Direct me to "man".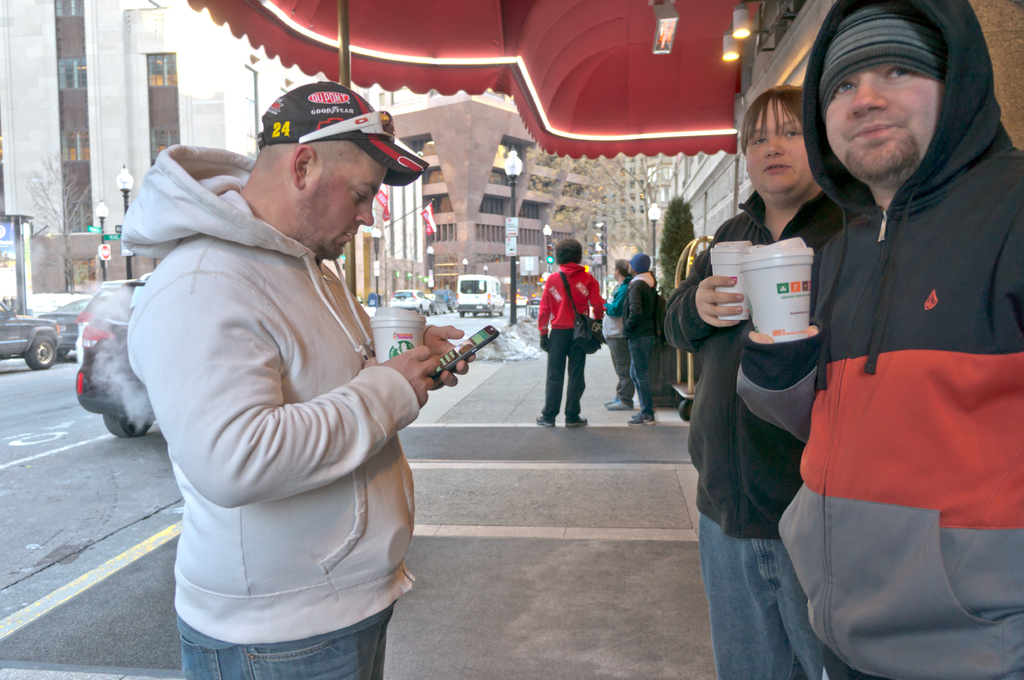
Direction: rect(616, 252, 660, 415).
